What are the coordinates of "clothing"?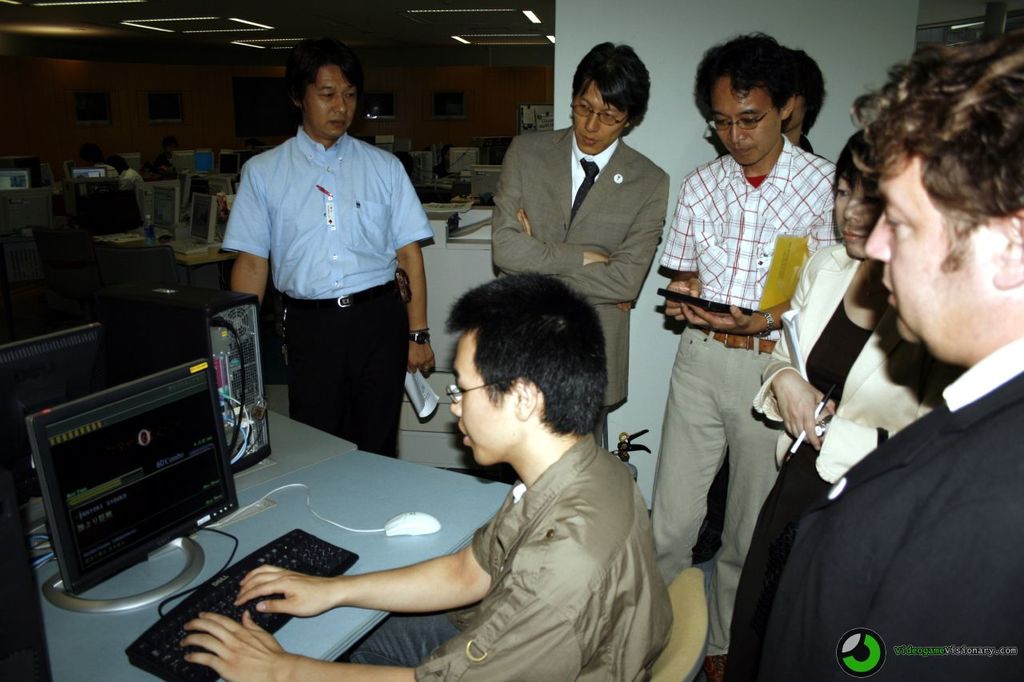
[658, 130, 841, 341].
